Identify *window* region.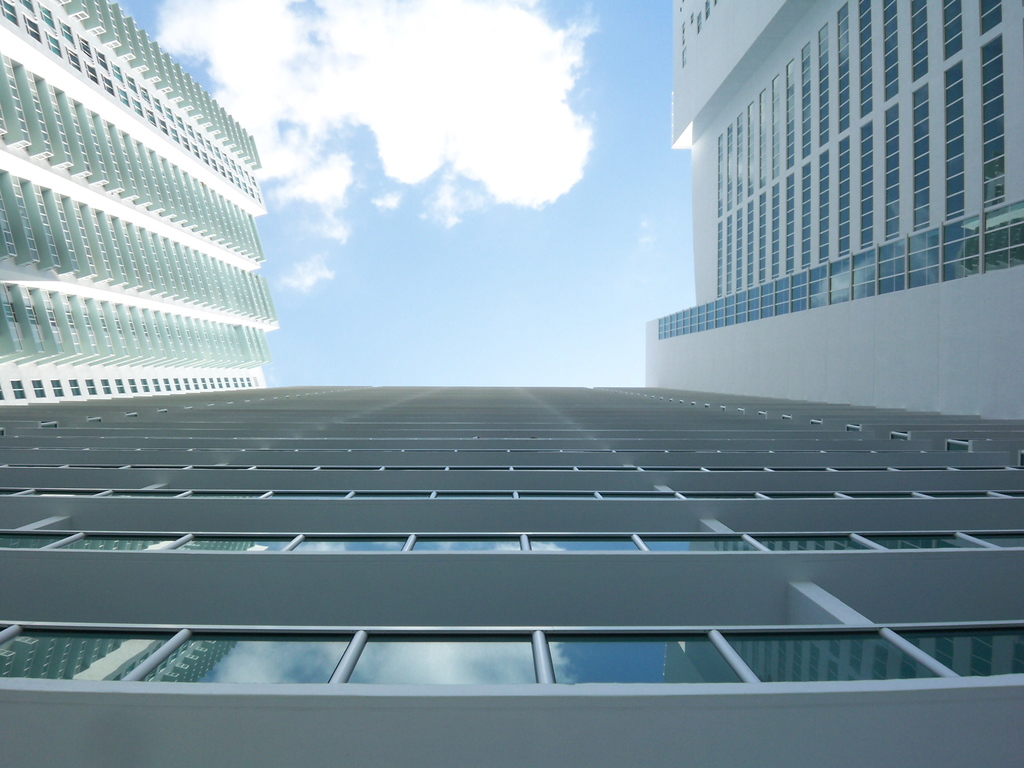
Region: [0, 616, 1022, 697].
